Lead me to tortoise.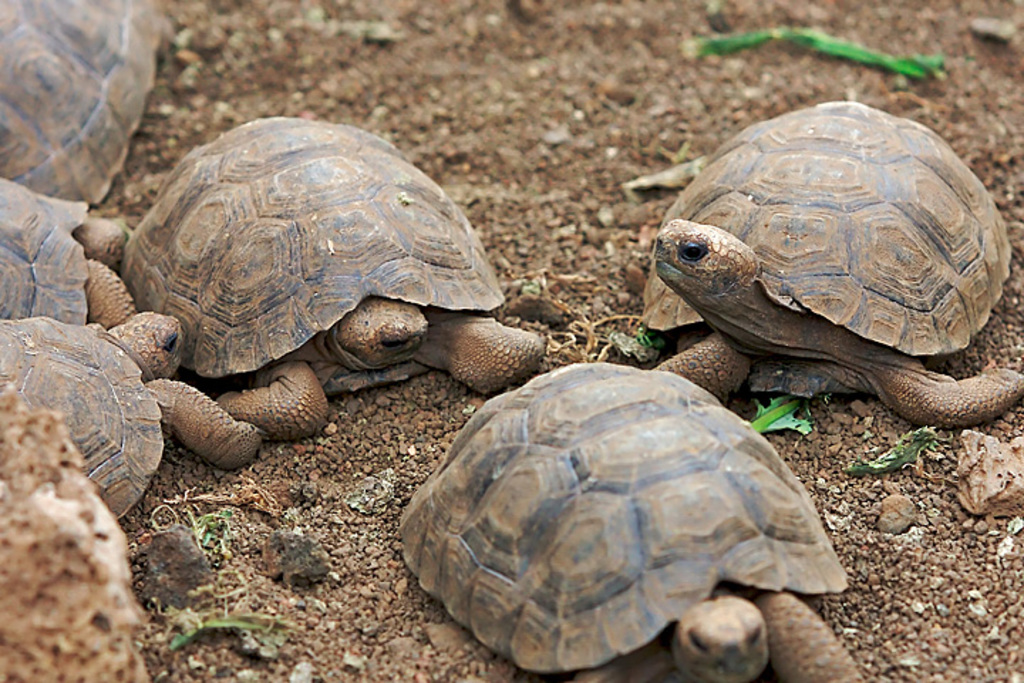
Lead to [94,112,556,457].
